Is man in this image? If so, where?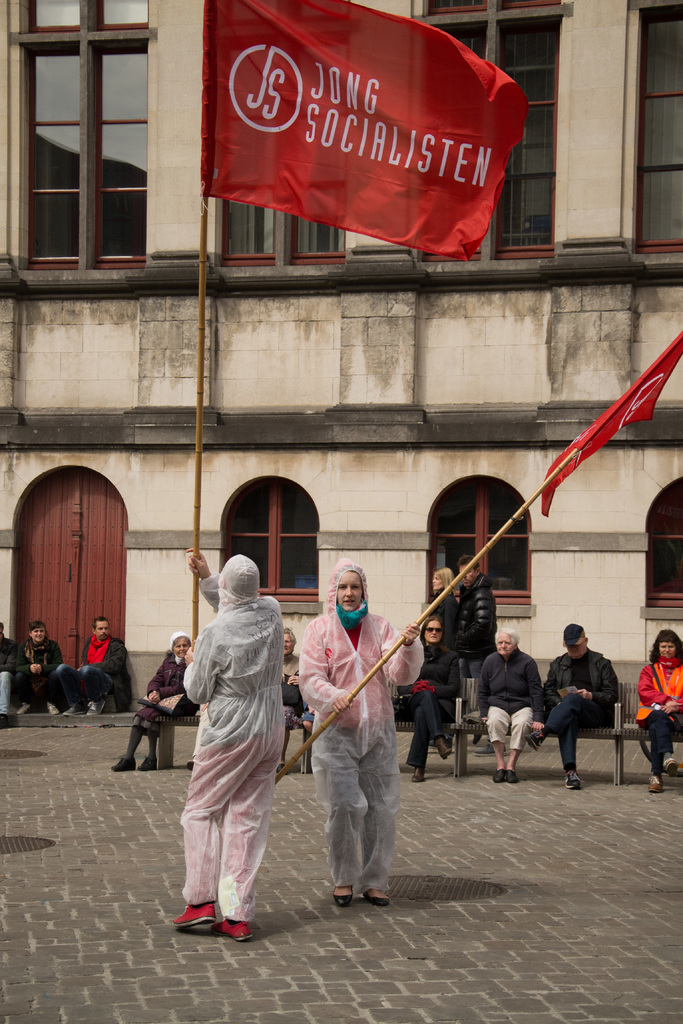
Yes, at 0 617 23 727.
